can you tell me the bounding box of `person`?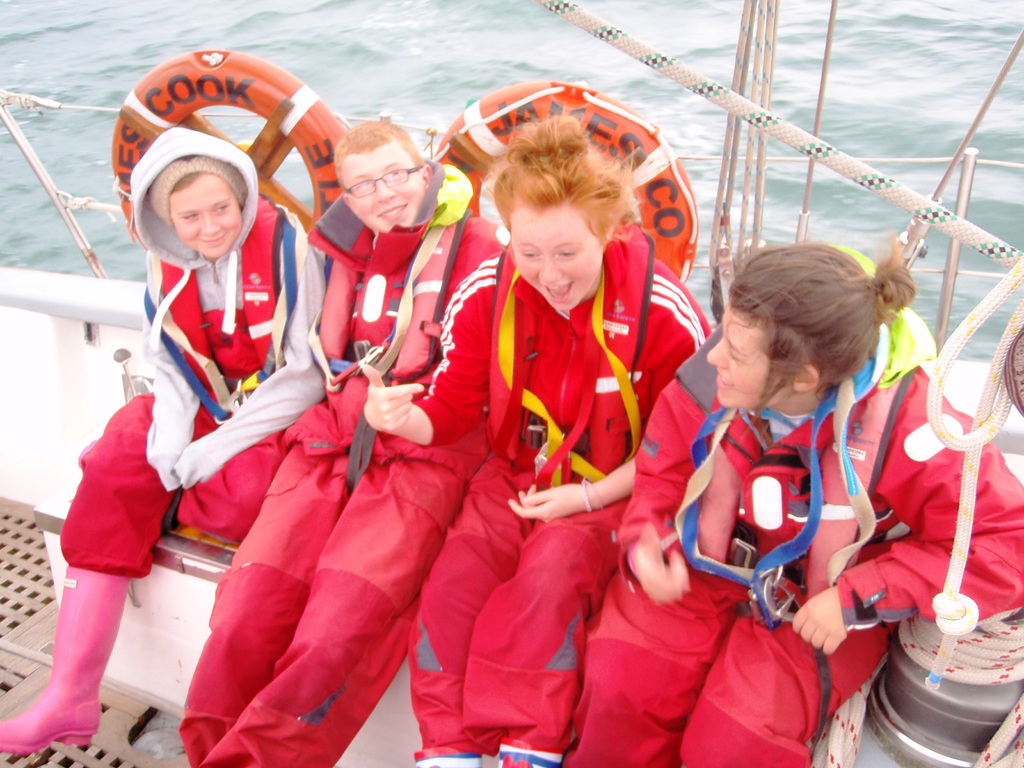
{"left": 565, "top": 241, "right": 1023, "bottom": 767}.
